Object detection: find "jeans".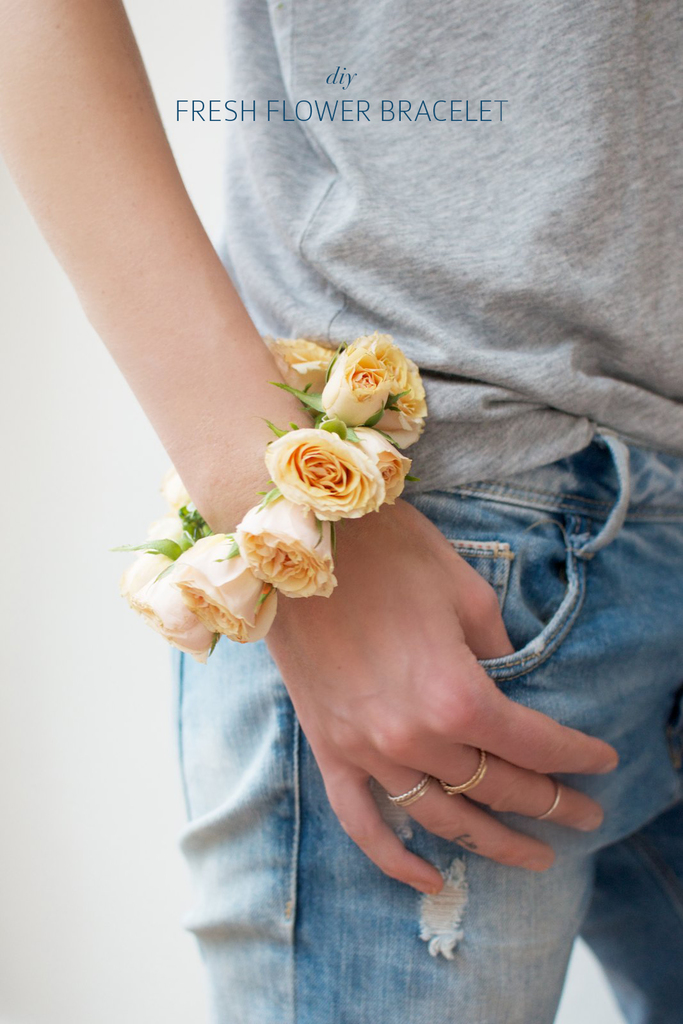
(left=174, top=412, right=682, bottom=1023).
